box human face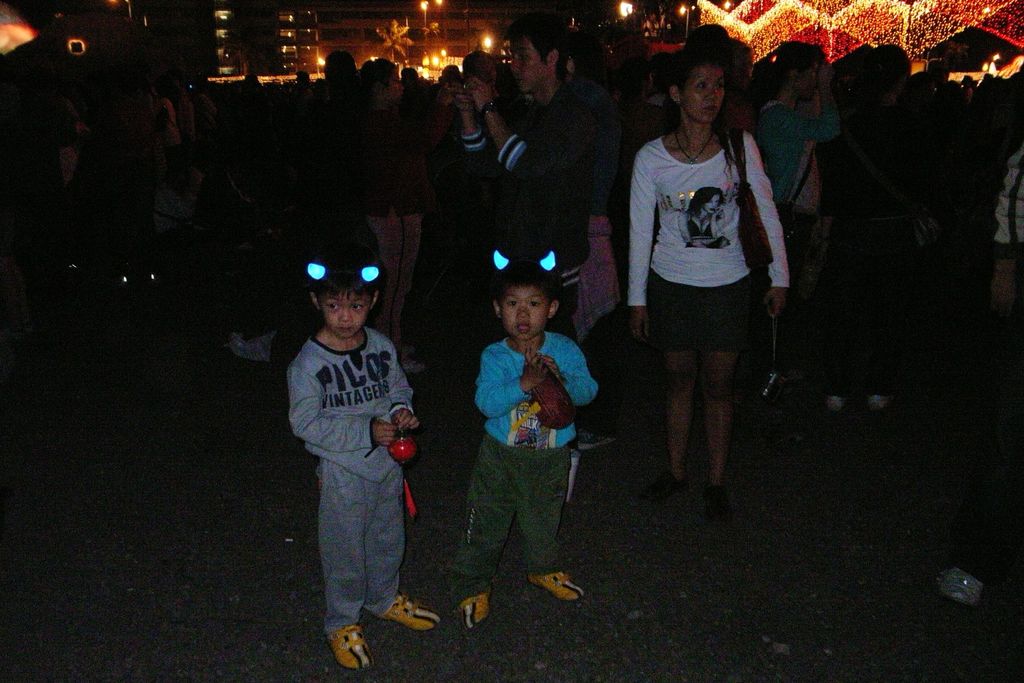
801,65,817,100
